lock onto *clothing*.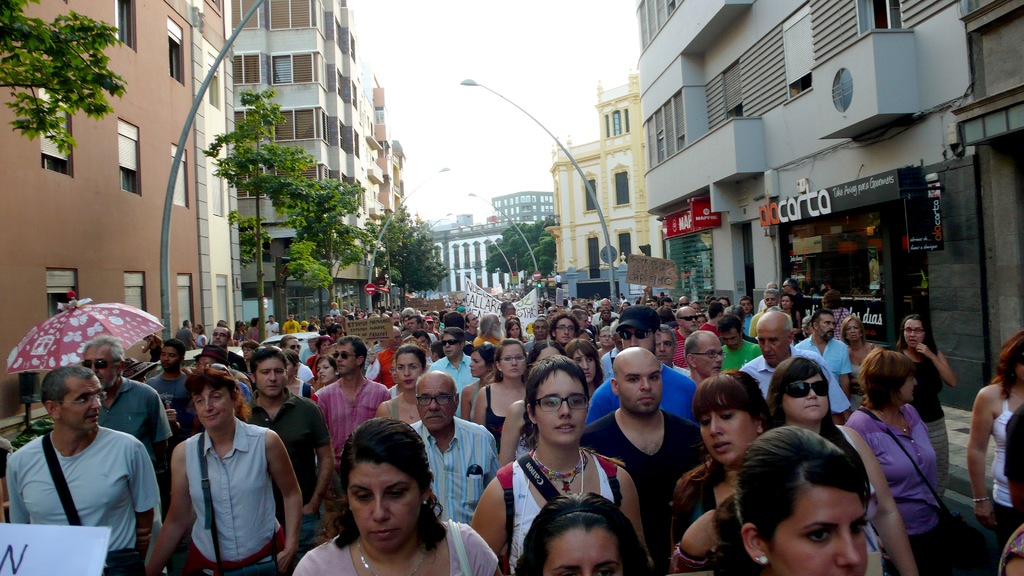
Locked: (281, 319, 299, 335).
